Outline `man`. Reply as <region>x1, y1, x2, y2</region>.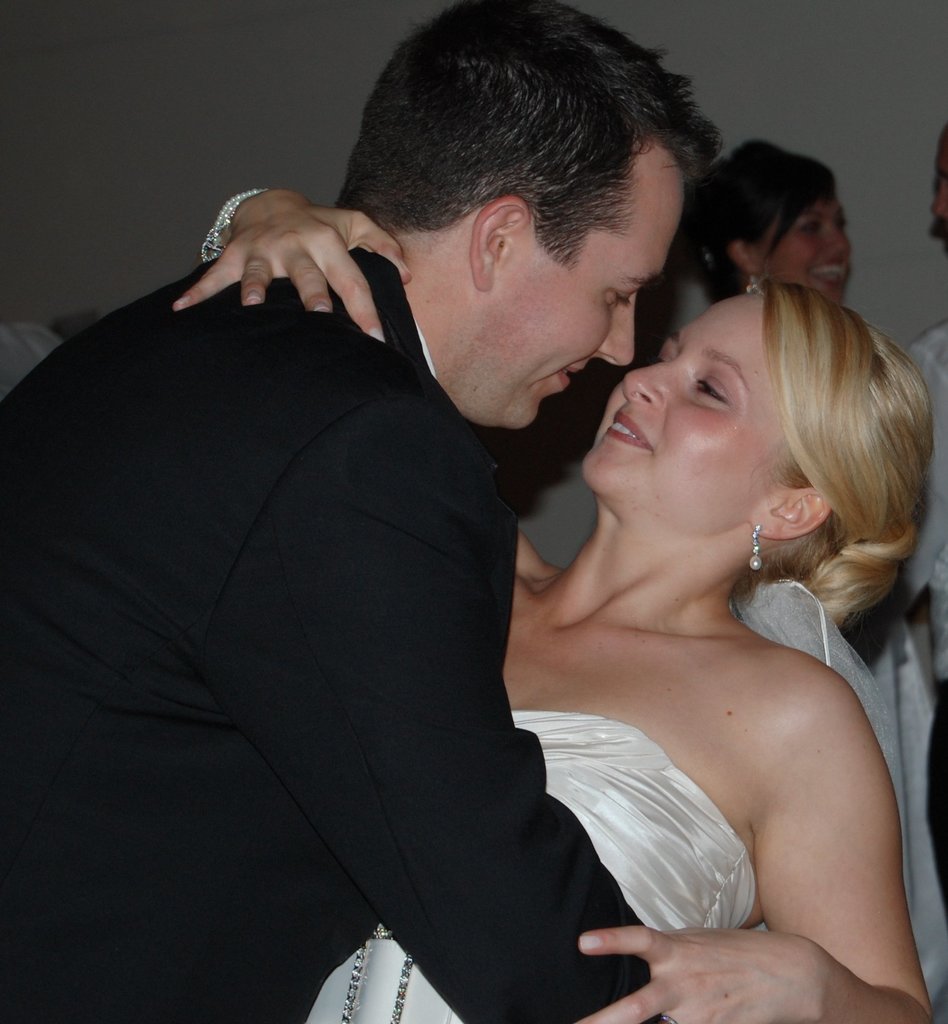
<region>53, 54, 657, 1004</region>.
